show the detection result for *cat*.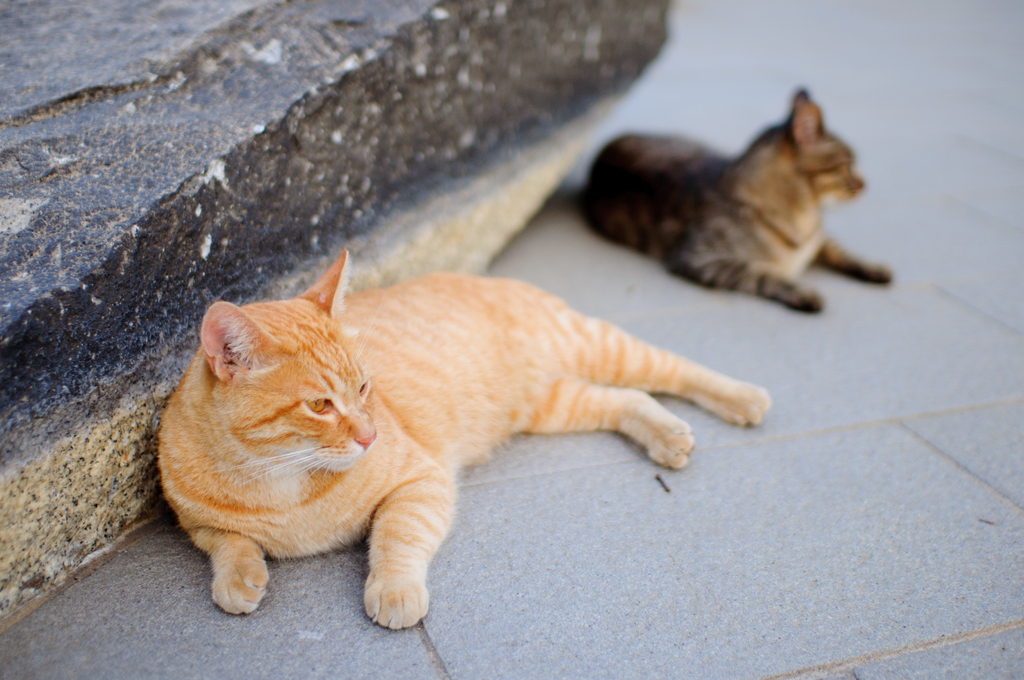
x1=159, y1=242, x2=771, y2=633.
